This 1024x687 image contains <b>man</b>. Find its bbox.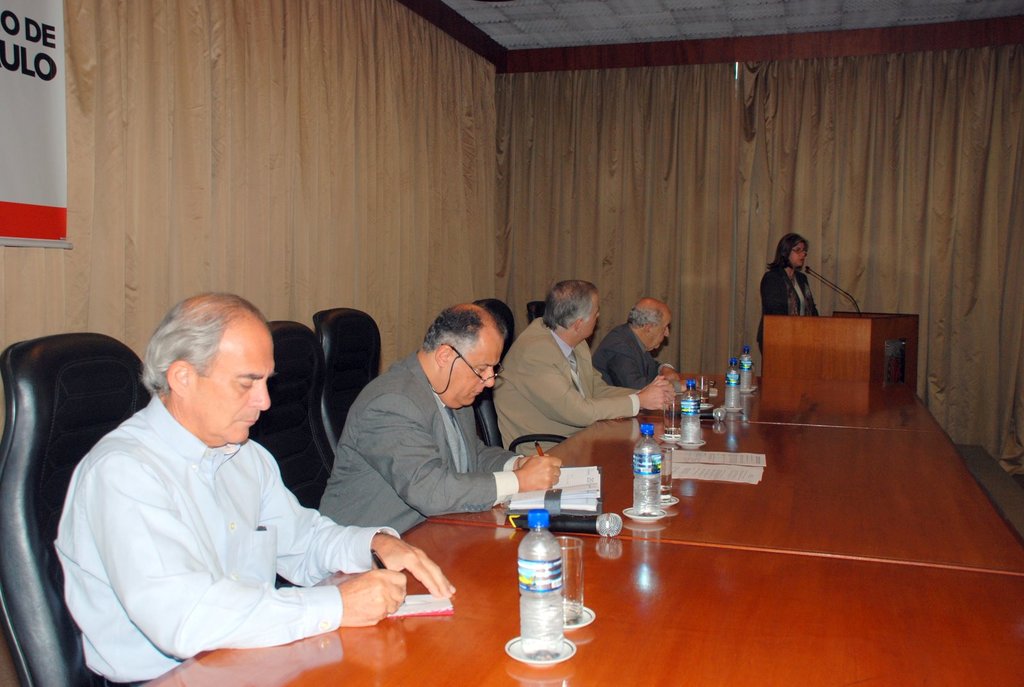
bbox=(589, 297, 695, 390).
